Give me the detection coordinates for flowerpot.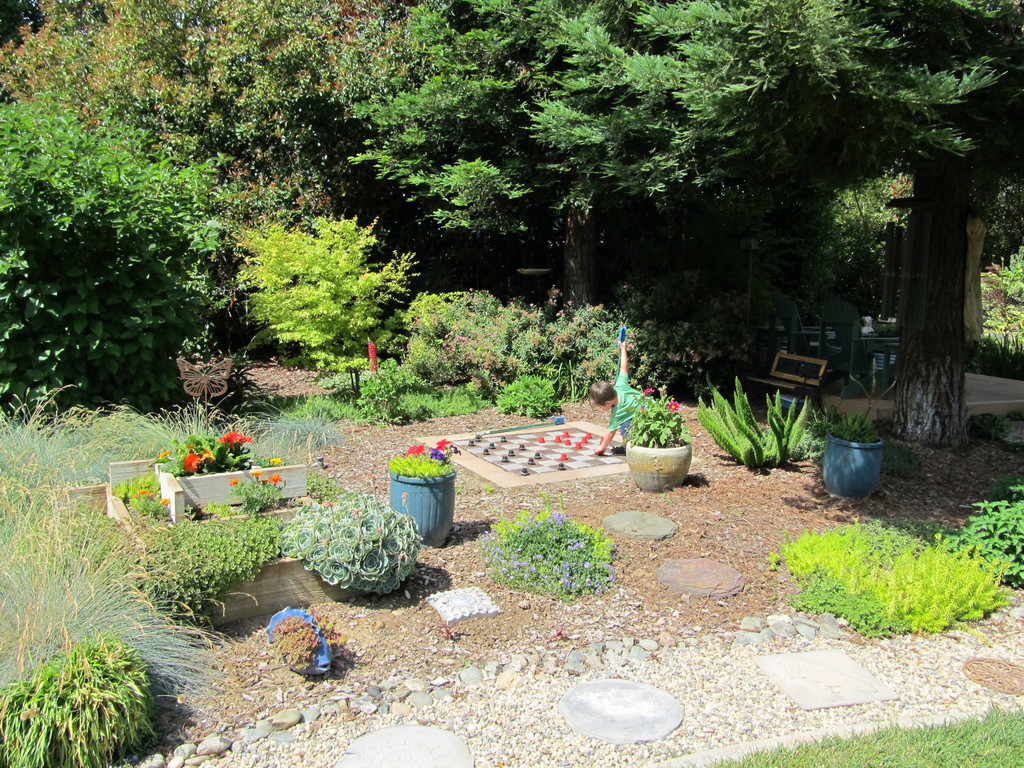
box(624, 434, 687, 500).
